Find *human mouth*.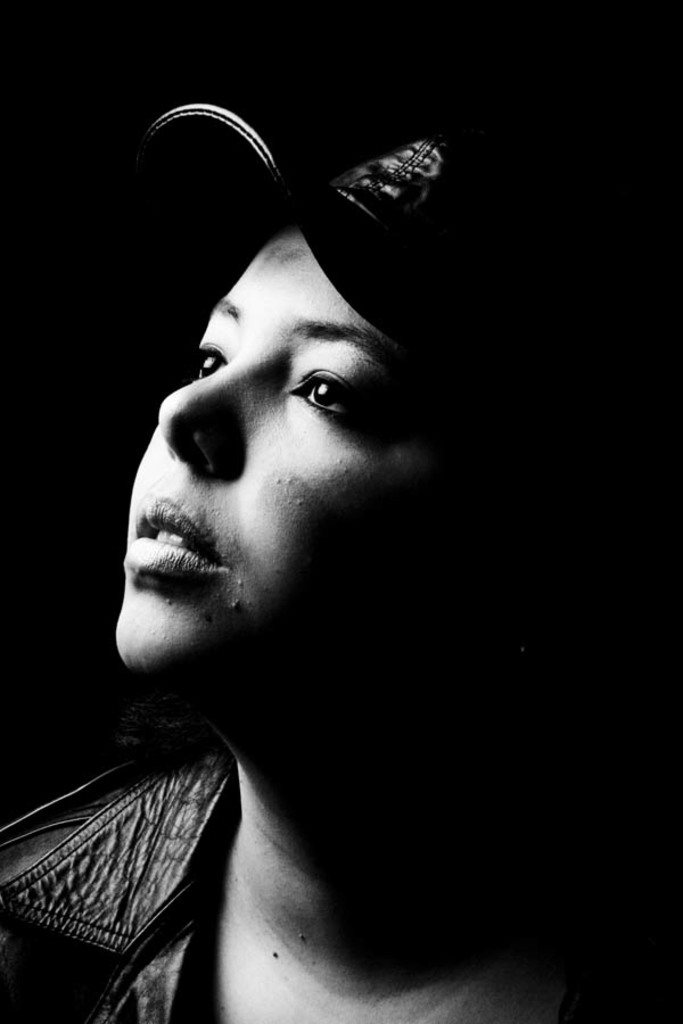
[131, 494, 217, 592].
